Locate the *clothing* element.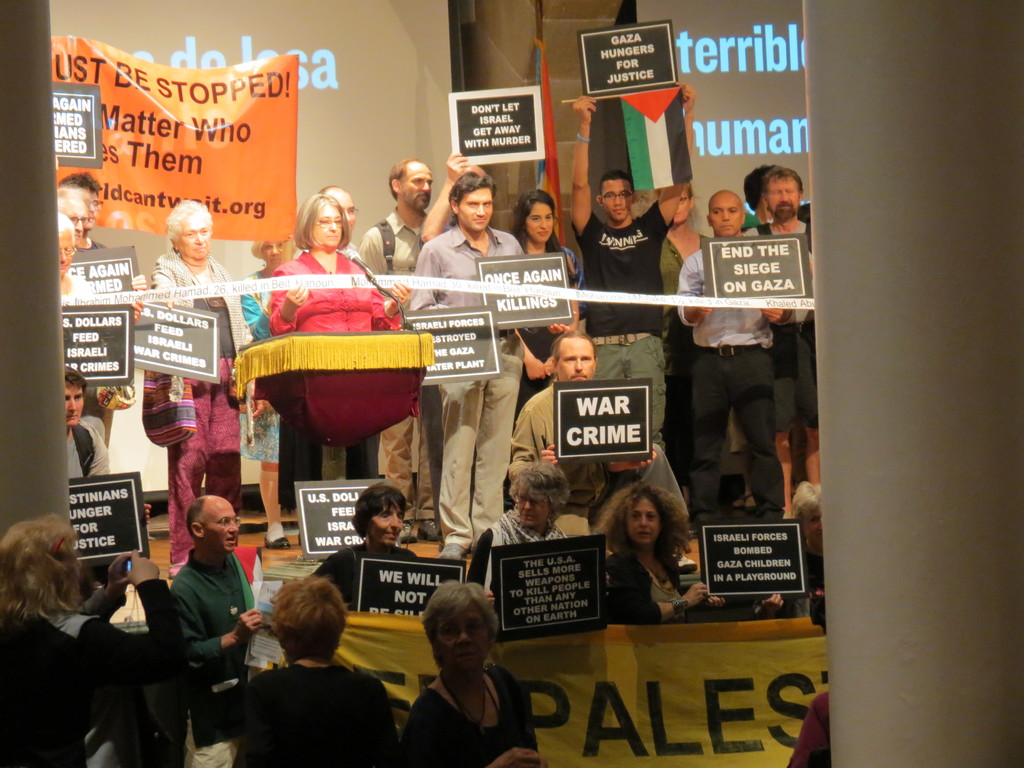
Element bbox: [left=771, top=327, right=819, bottom=482].
